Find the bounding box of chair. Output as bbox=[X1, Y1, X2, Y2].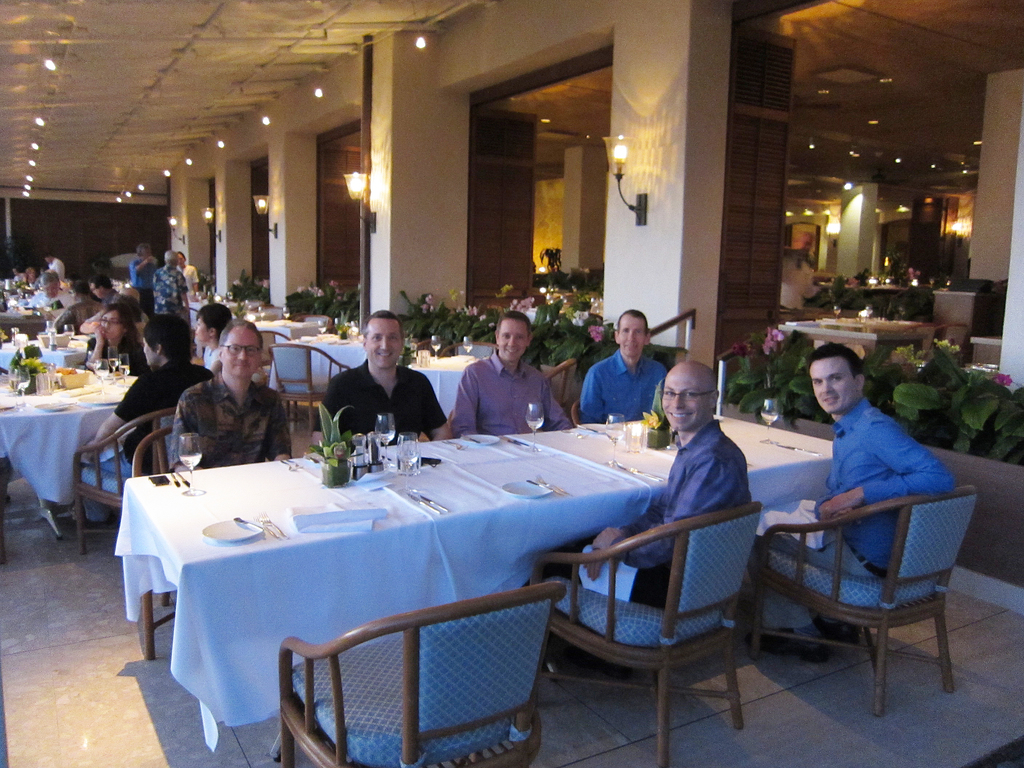
bbox=[570, 400, 595, 422].
